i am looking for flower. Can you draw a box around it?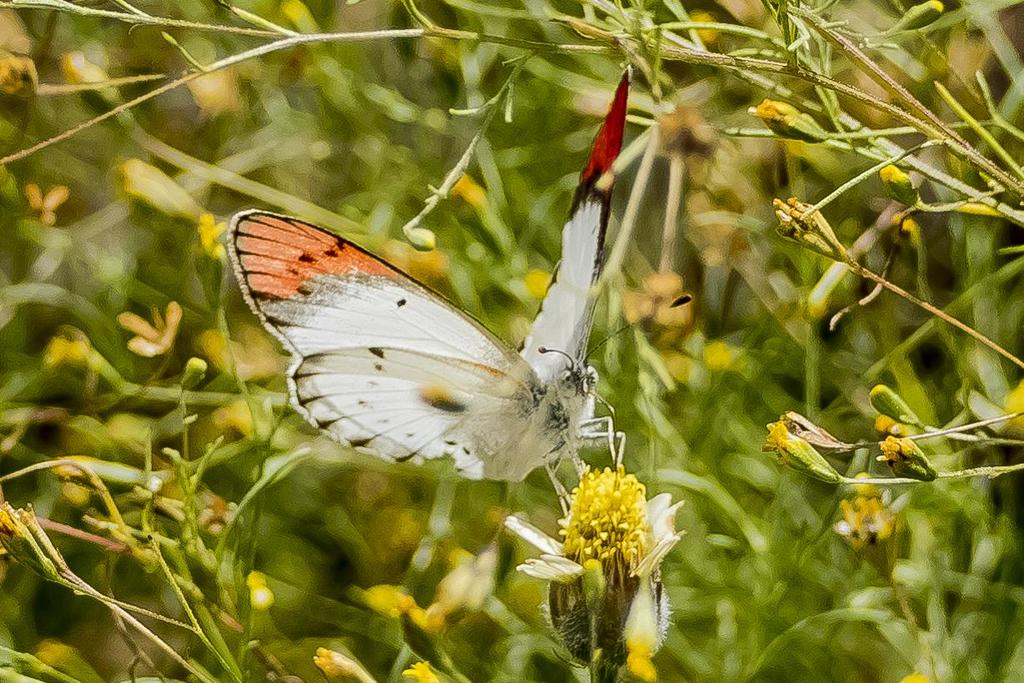
Sure, the bounding box is x1=119 y1=297 x2=178 y2=359.
